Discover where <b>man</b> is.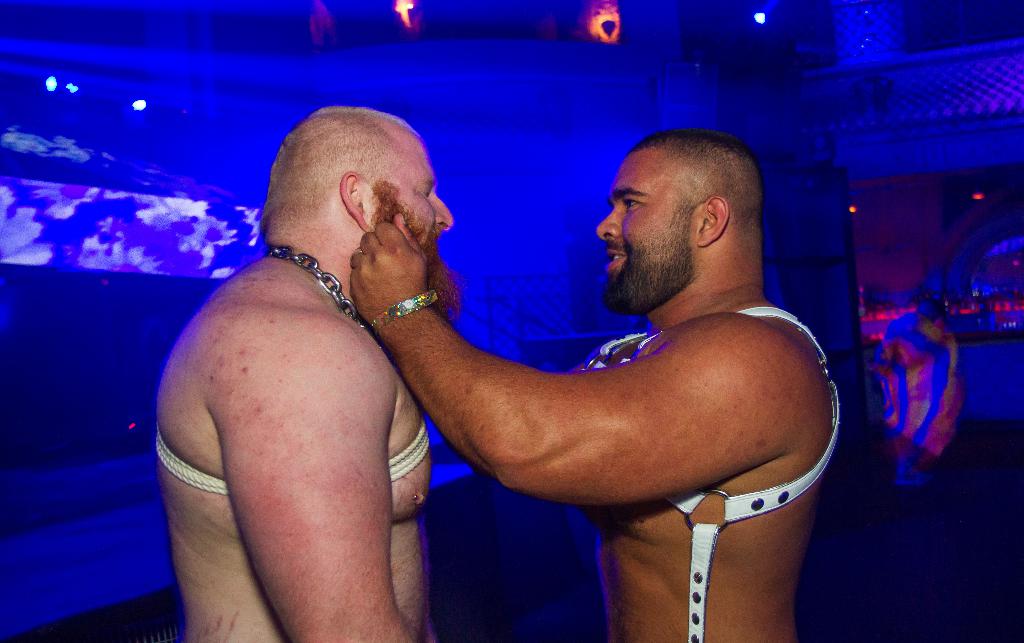
Discovered at x1=341, y1=120, x2=831, y2=642.
